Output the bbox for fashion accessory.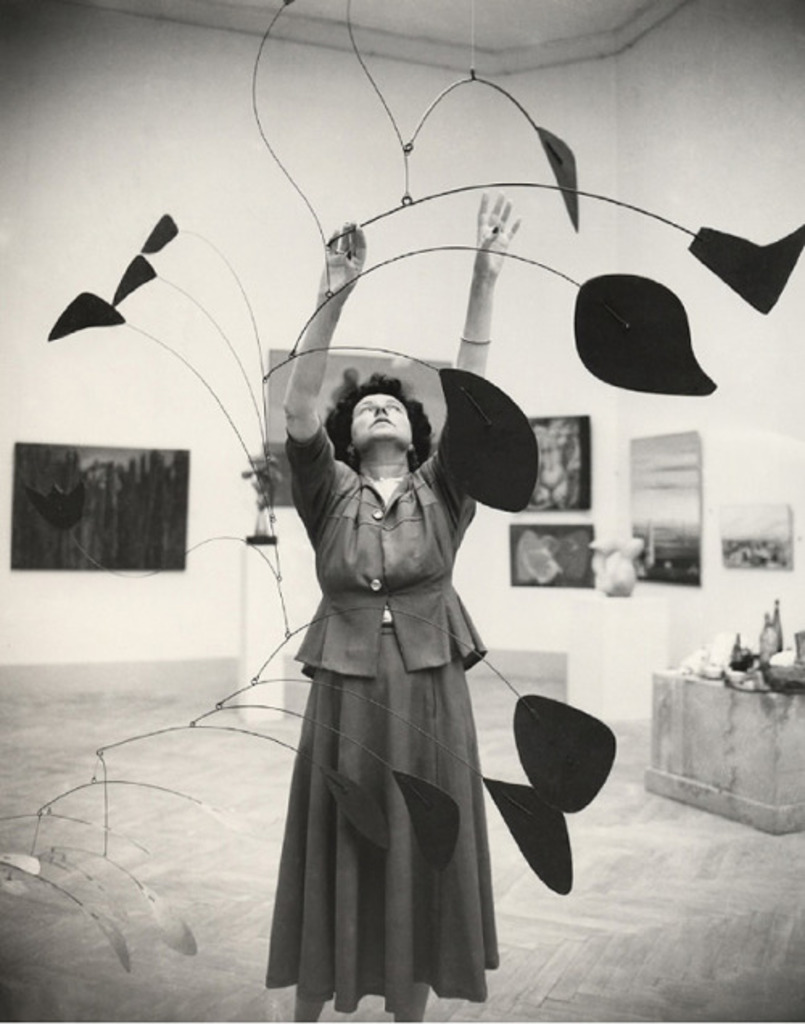
[x1=367, y1=575, x2=382, y2=594].
